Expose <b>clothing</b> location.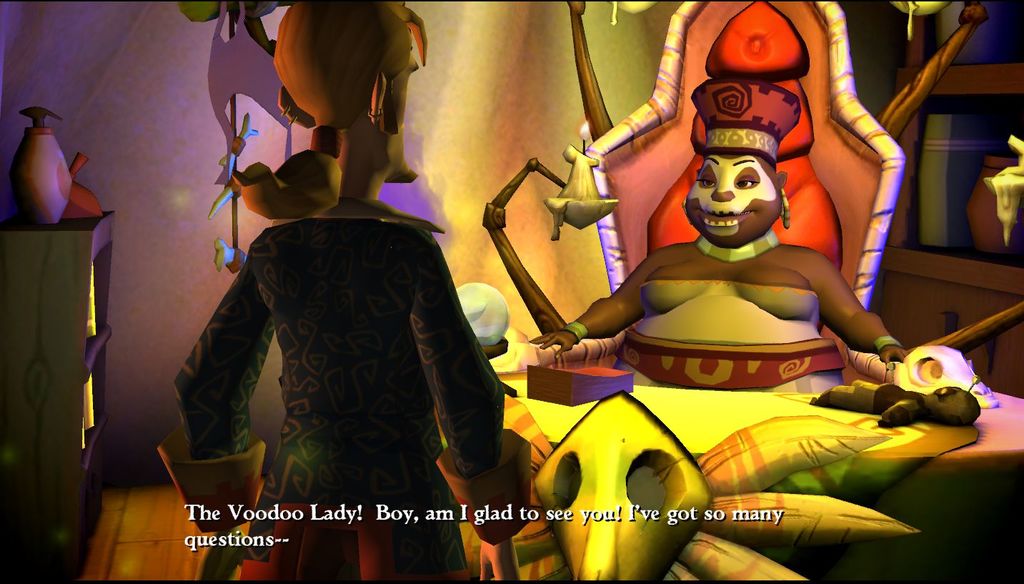
Exposed at [172,151,502,522].
